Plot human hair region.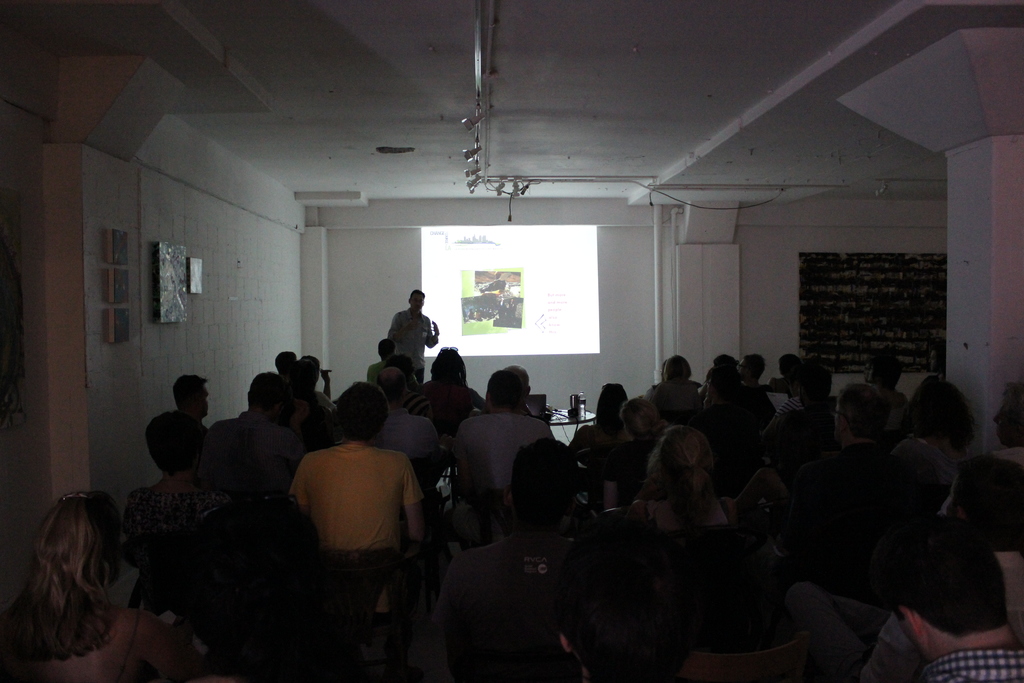
Plotted at bbox=[0, 493, 124, 682].
